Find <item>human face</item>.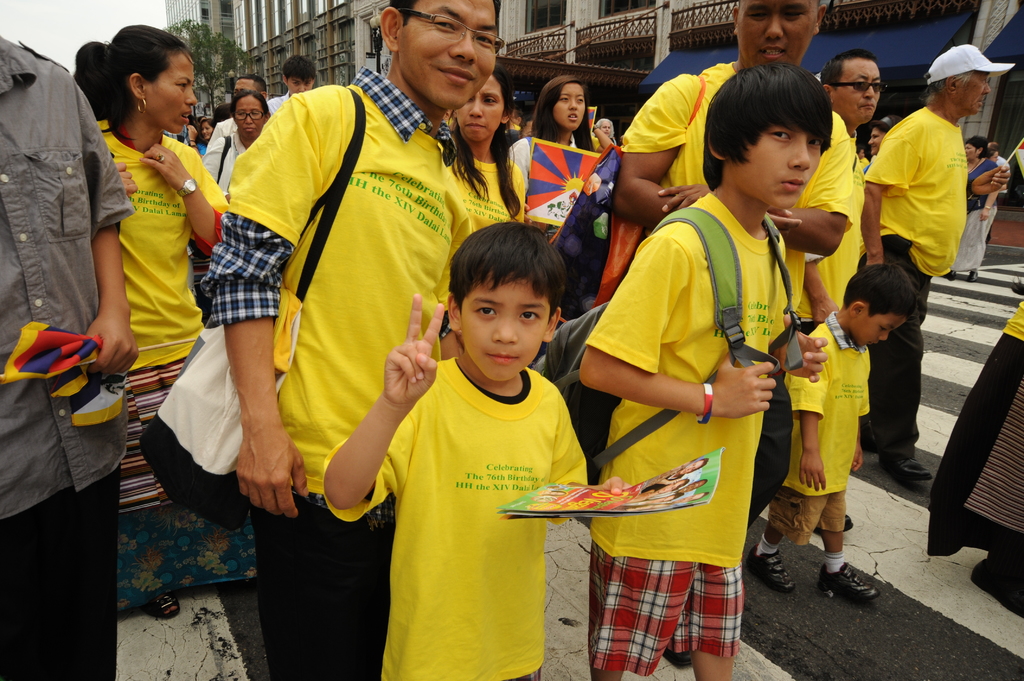
crop(731, 118, 821, 218).
